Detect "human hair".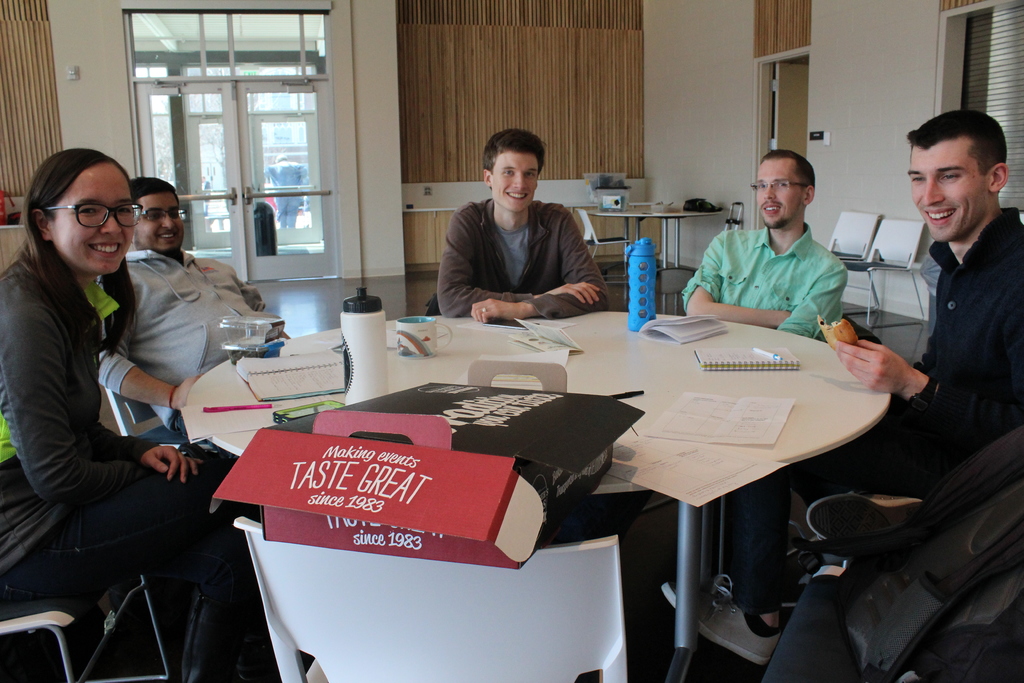
Detected at bbox(9, 145, 148, 292).
